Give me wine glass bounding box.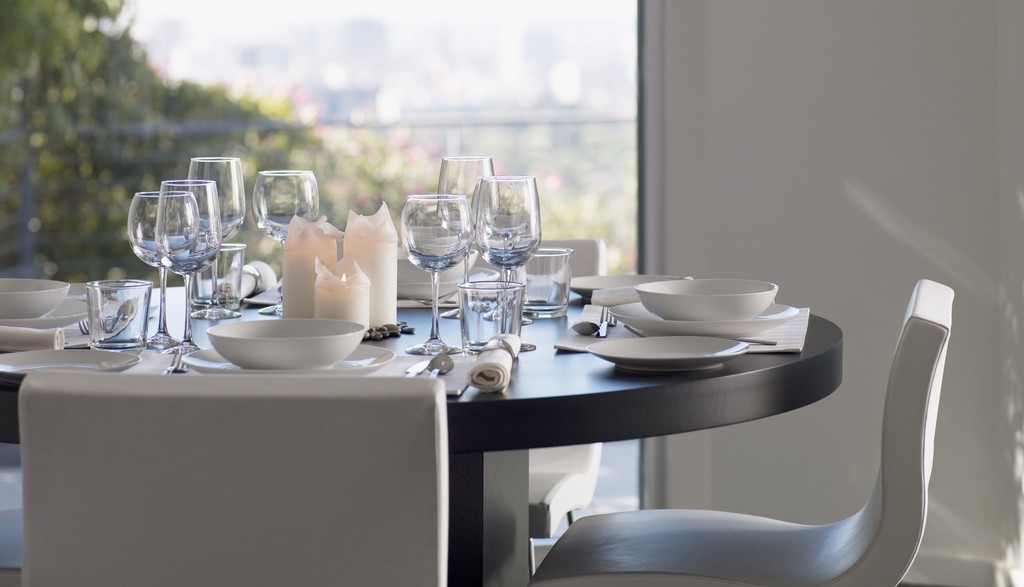
[474, 167, 543, 343].
